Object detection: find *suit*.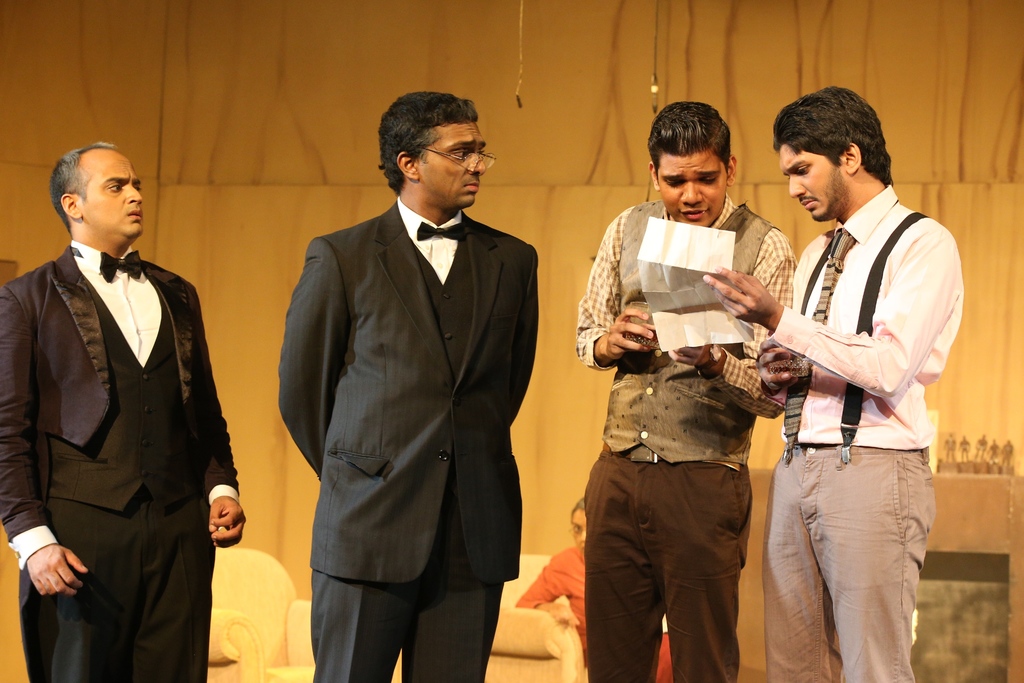
l=285, t=58, r=548, b=680.
